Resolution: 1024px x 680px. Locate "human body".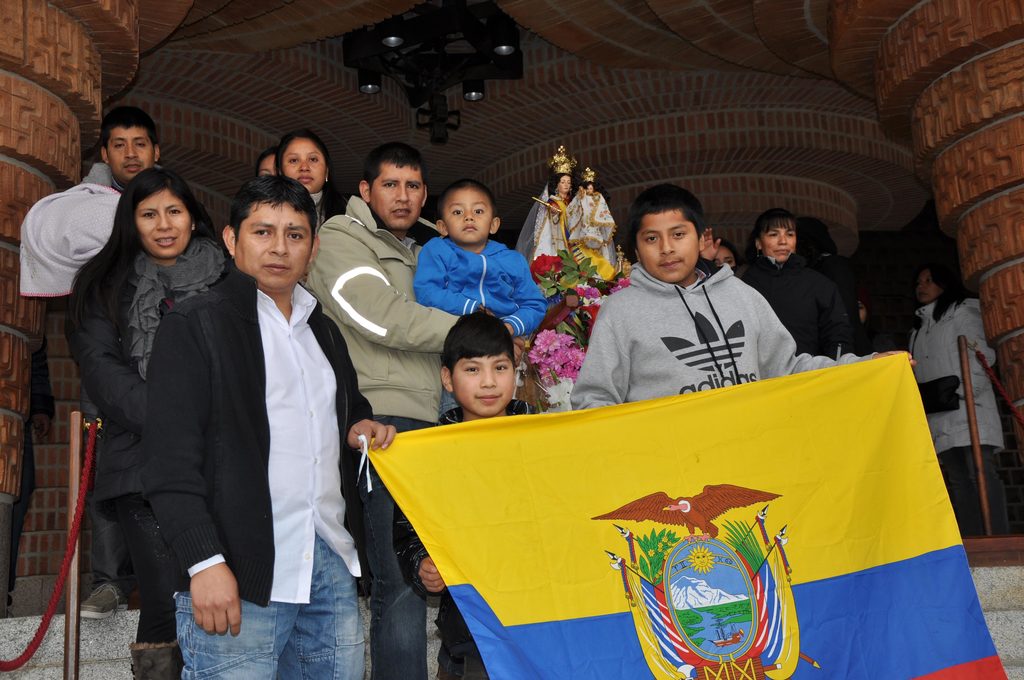
region(301, 135, 500, 679).
